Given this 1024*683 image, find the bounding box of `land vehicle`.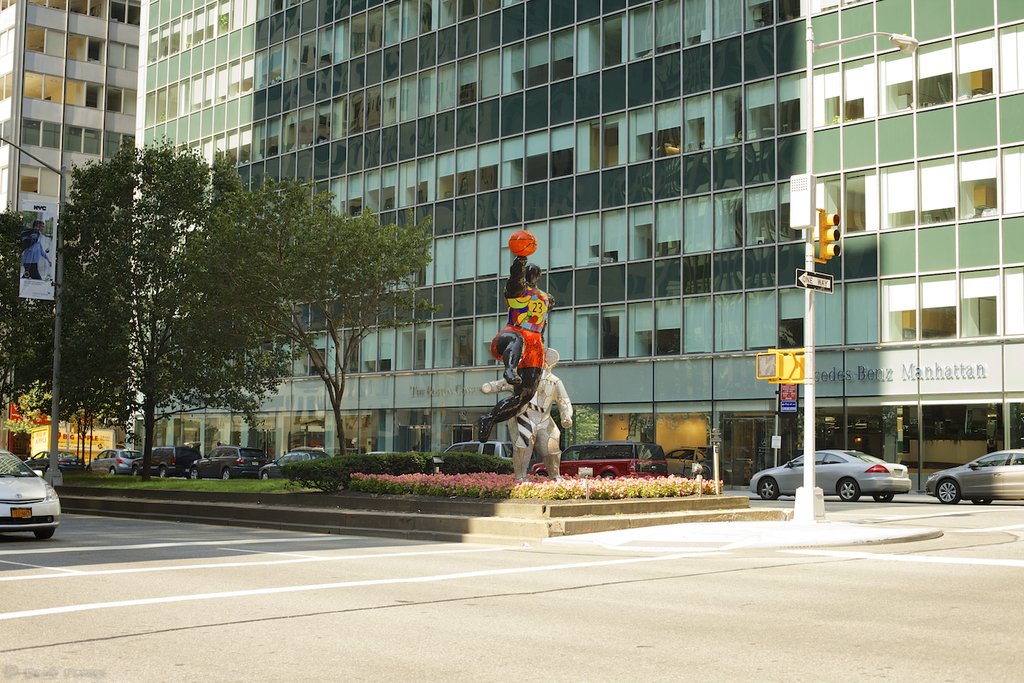
box(0, 446, 59, 541).
